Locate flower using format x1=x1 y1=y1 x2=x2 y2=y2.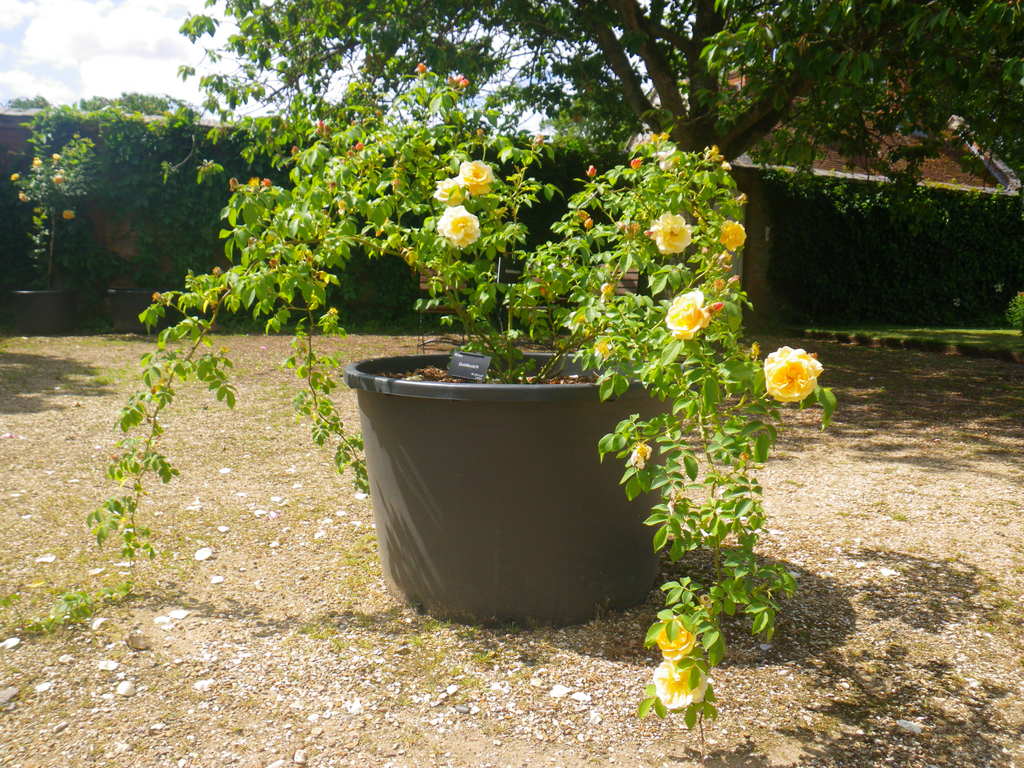
x1=764 y1=338 x2=842 y2=407.
